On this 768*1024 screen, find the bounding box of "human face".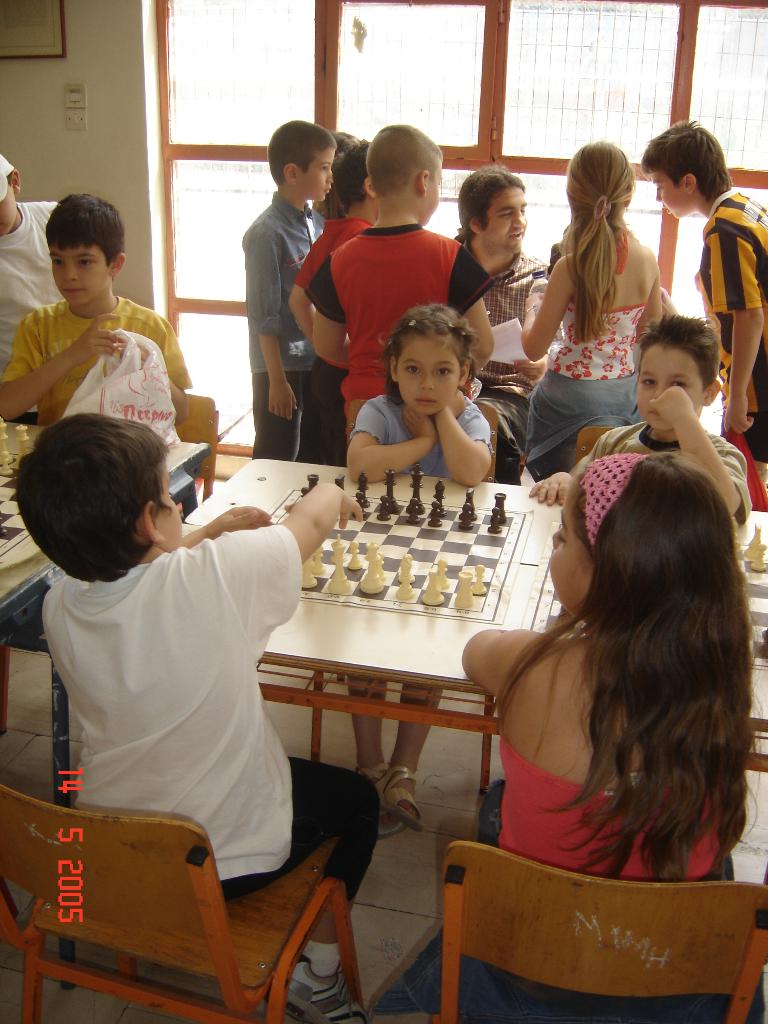
Bounding box: left=550, top=498, right=582, bottom=605.
